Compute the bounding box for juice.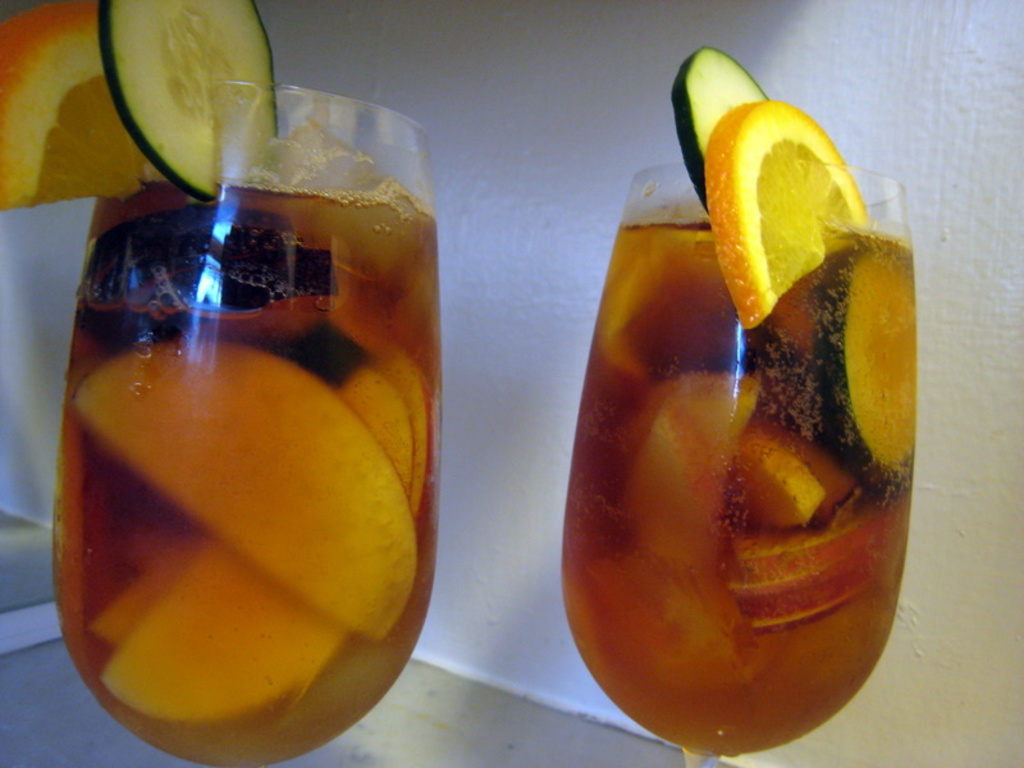
(561,215,911,767).
